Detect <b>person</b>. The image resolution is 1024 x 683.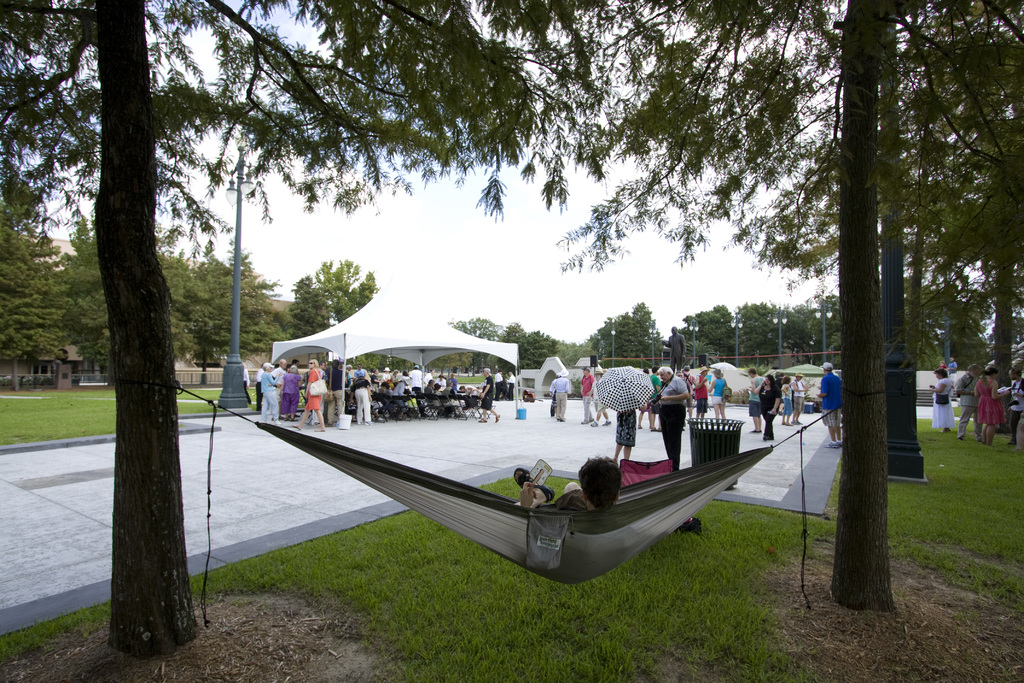
(271, 358, 289, 384).
